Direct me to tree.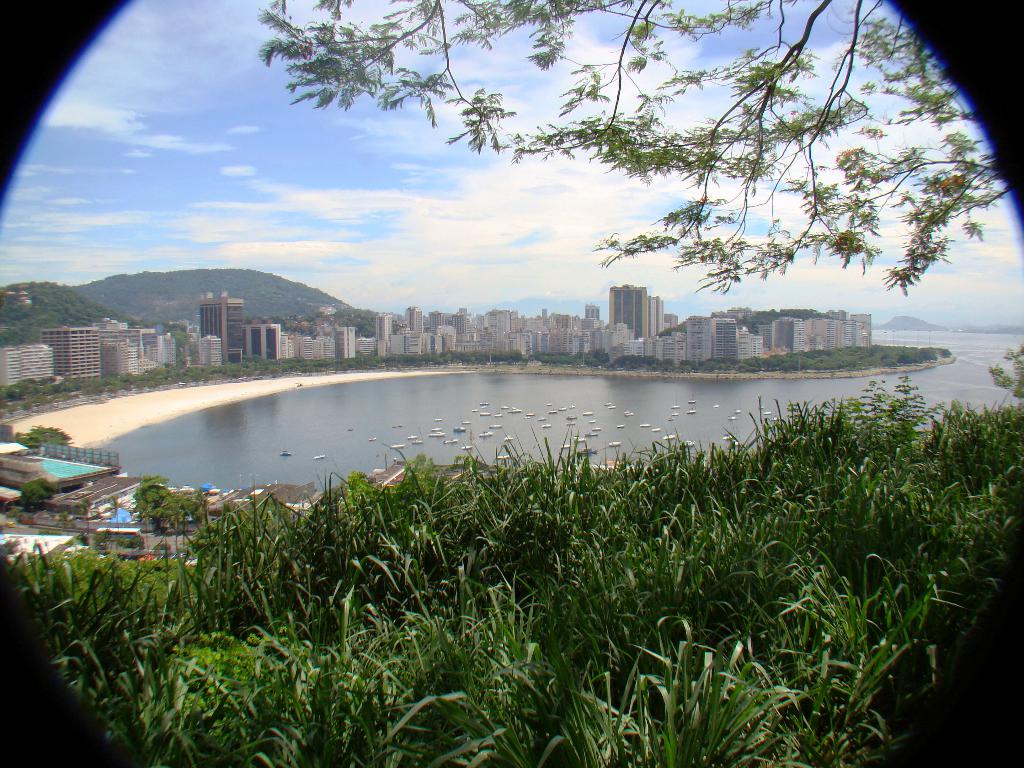
Direction: 262 0 1023 271.
